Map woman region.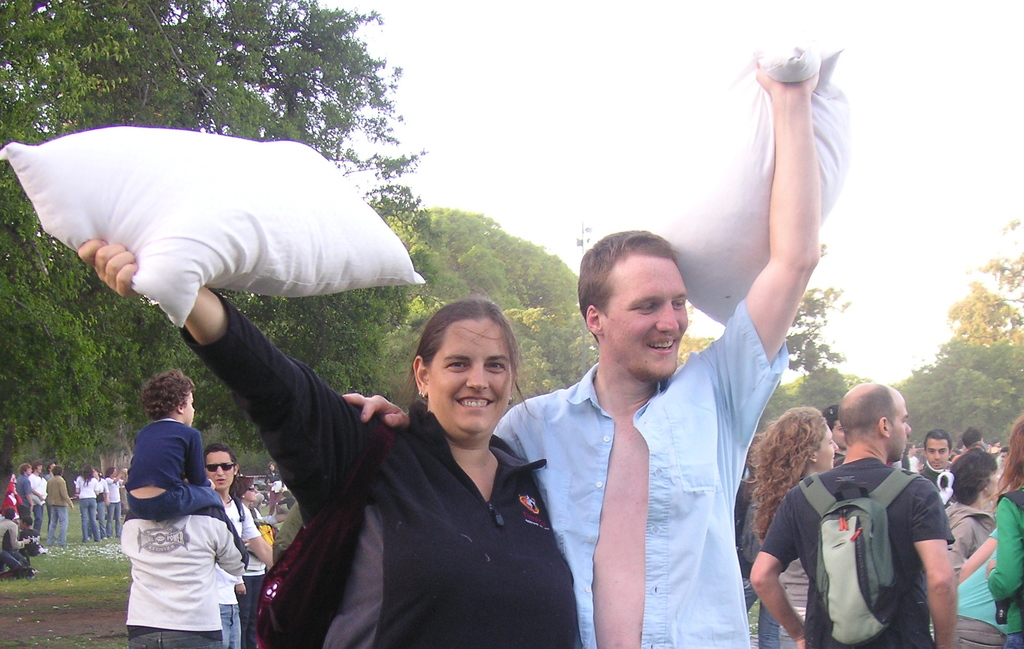
Mapped to region(935, 445, 995, 648).
